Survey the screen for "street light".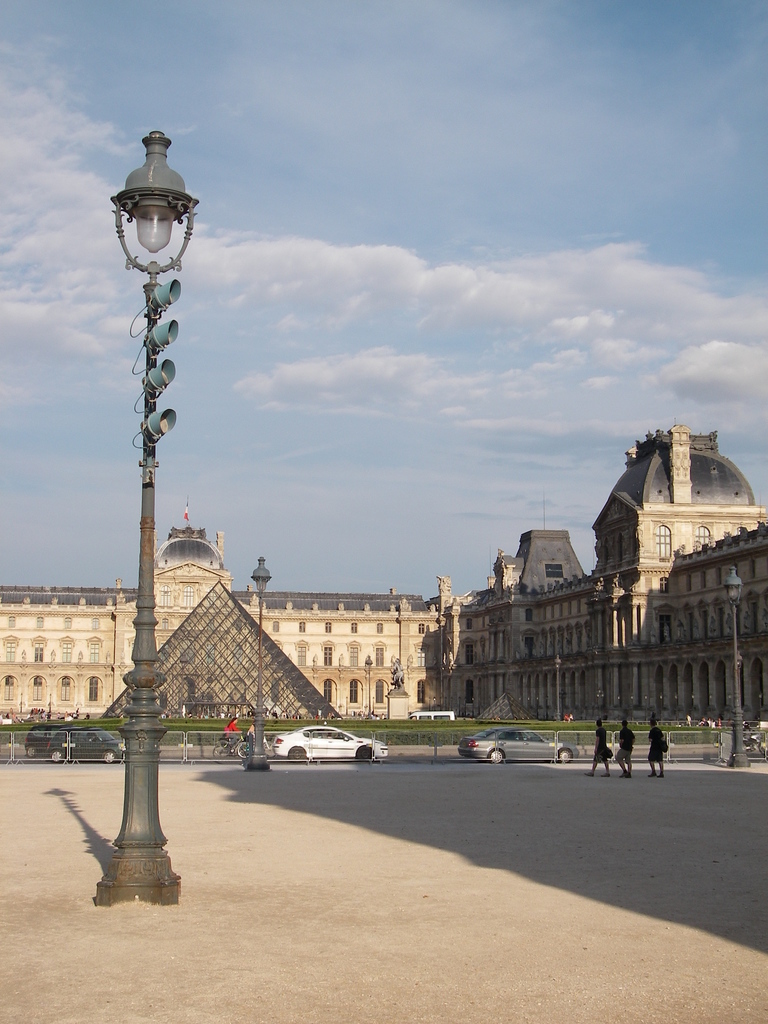
Survey found: x1=235 y1=553 x2=277 y2=775.
